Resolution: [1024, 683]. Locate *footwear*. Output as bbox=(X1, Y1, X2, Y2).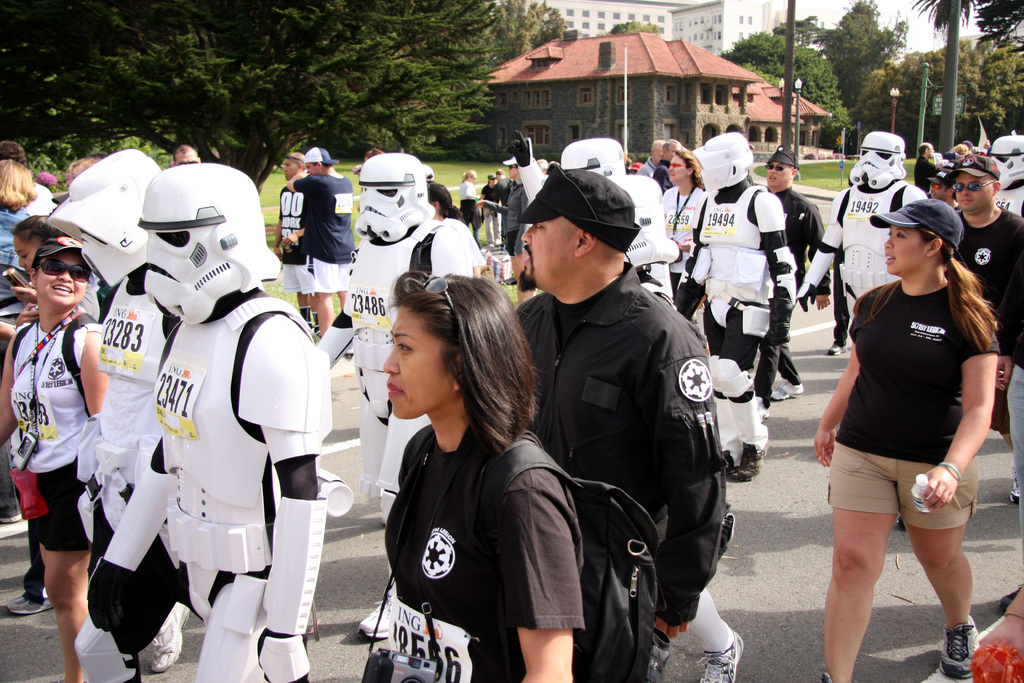
bbox=(698, 638, 746, 682).
